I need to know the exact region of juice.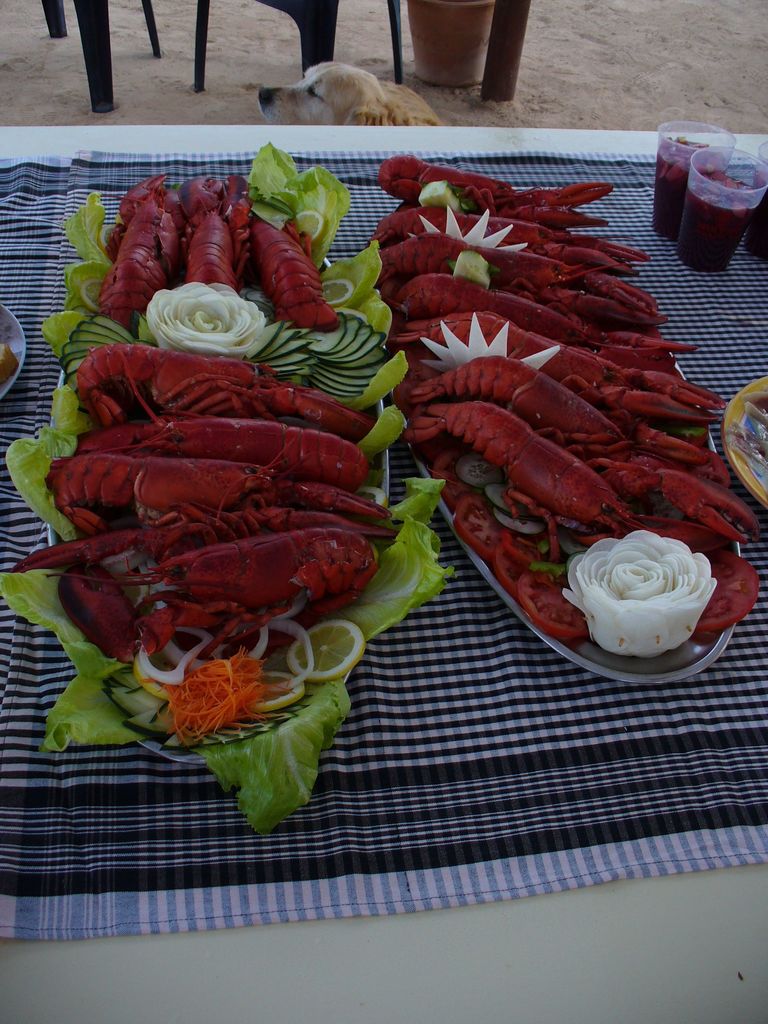
Region: bbox(674, 169, 761, 269).
